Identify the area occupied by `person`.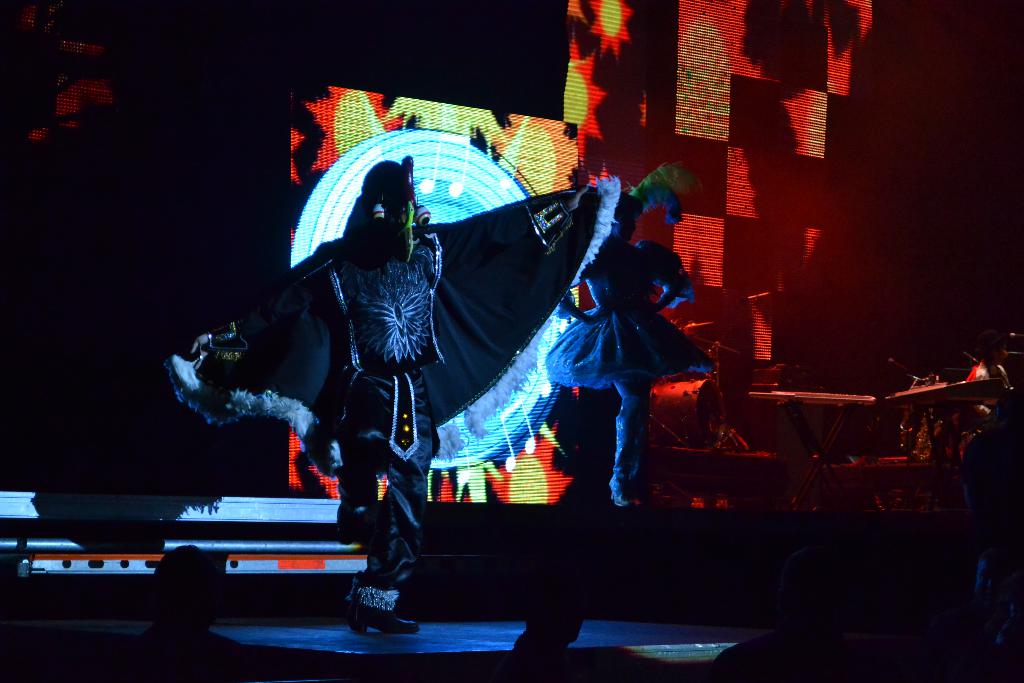
Area: left=190, top=335, right=309, bottom=448.
